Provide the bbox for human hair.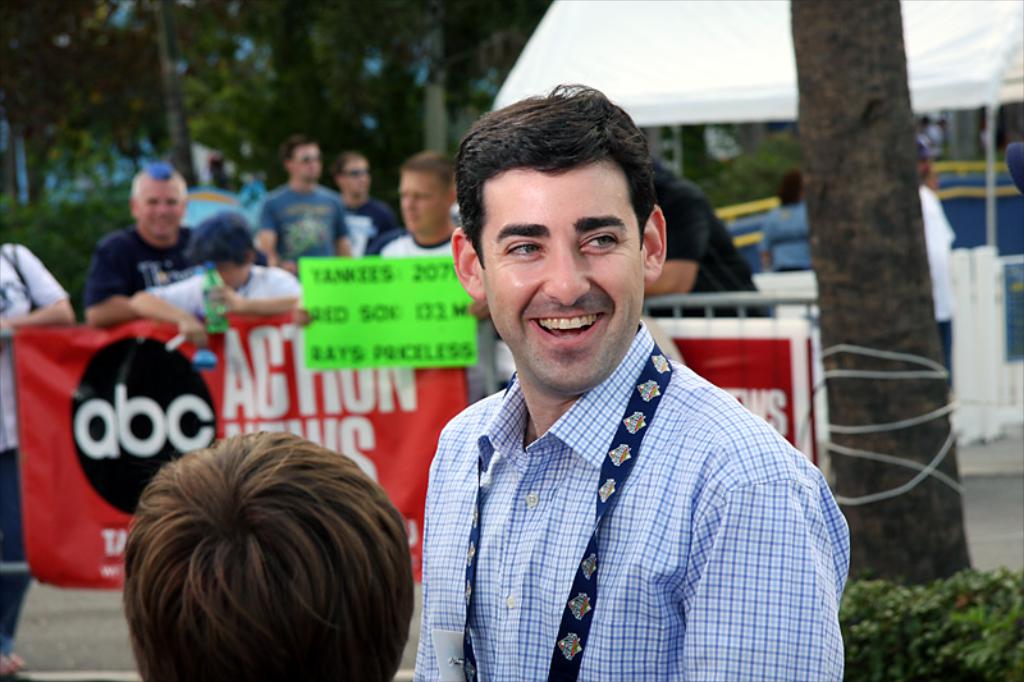
{"x1": 410, "y1": 142, "x2": 458, "y2": 201}.
